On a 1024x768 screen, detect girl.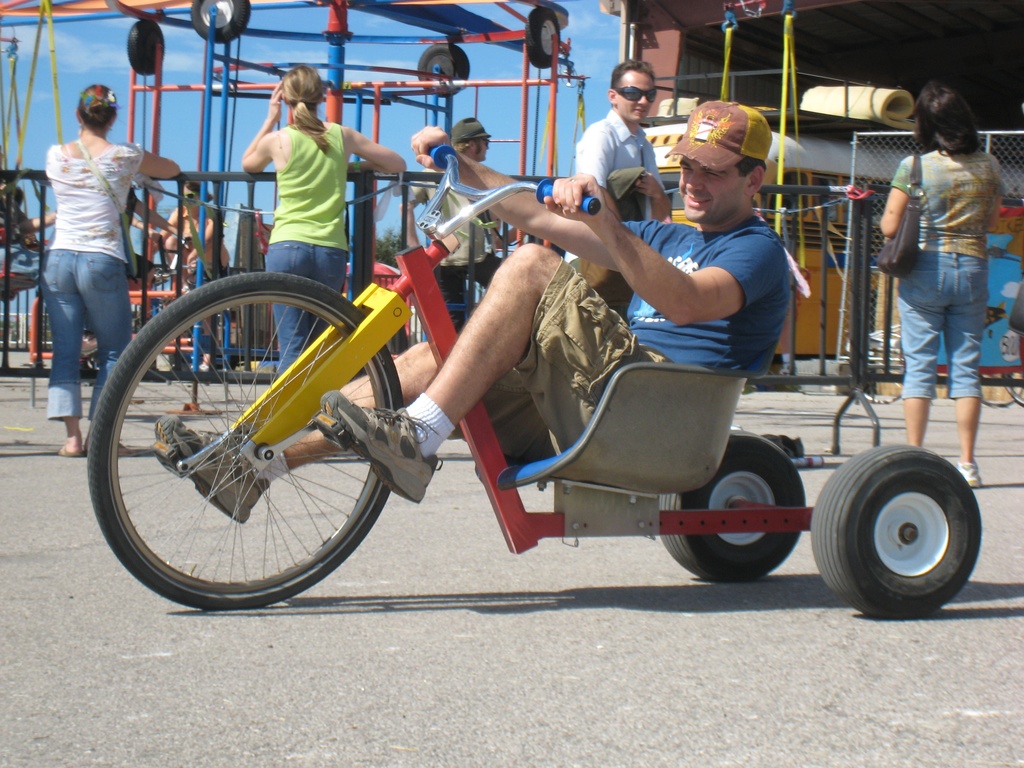
[33,79,178,455].
